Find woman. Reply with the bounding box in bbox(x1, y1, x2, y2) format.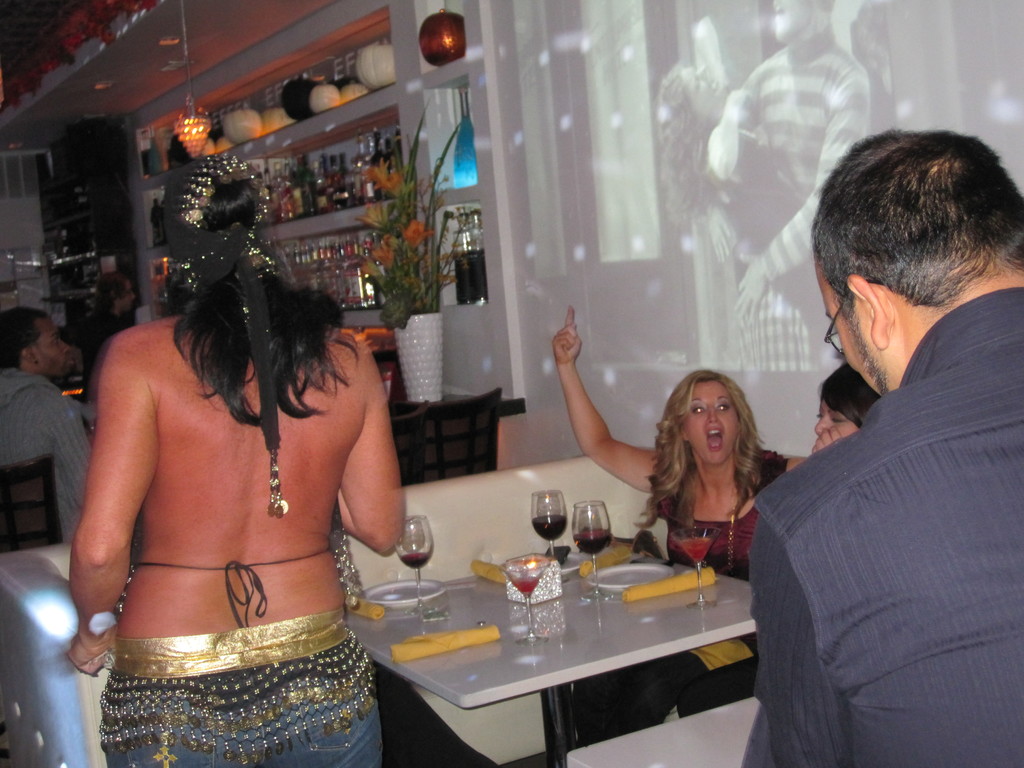
bbox(65, 161, 438, 767).
